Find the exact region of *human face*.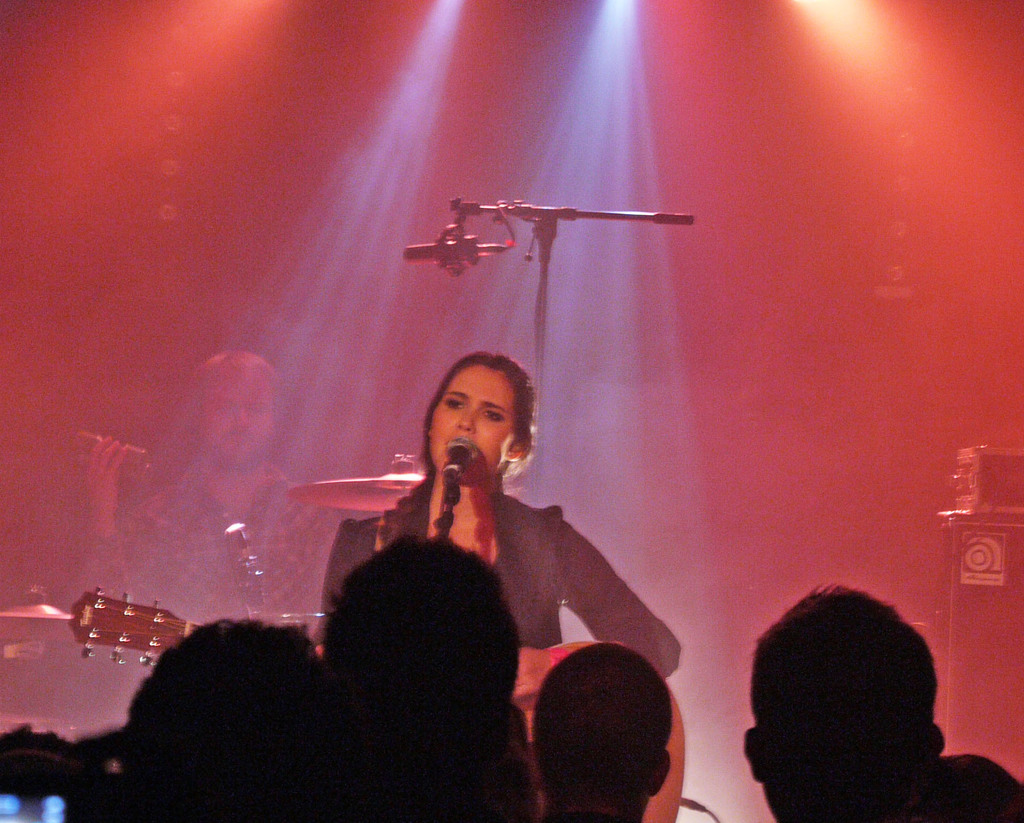
Exact region: BBox(428, 366, 513, 482).
